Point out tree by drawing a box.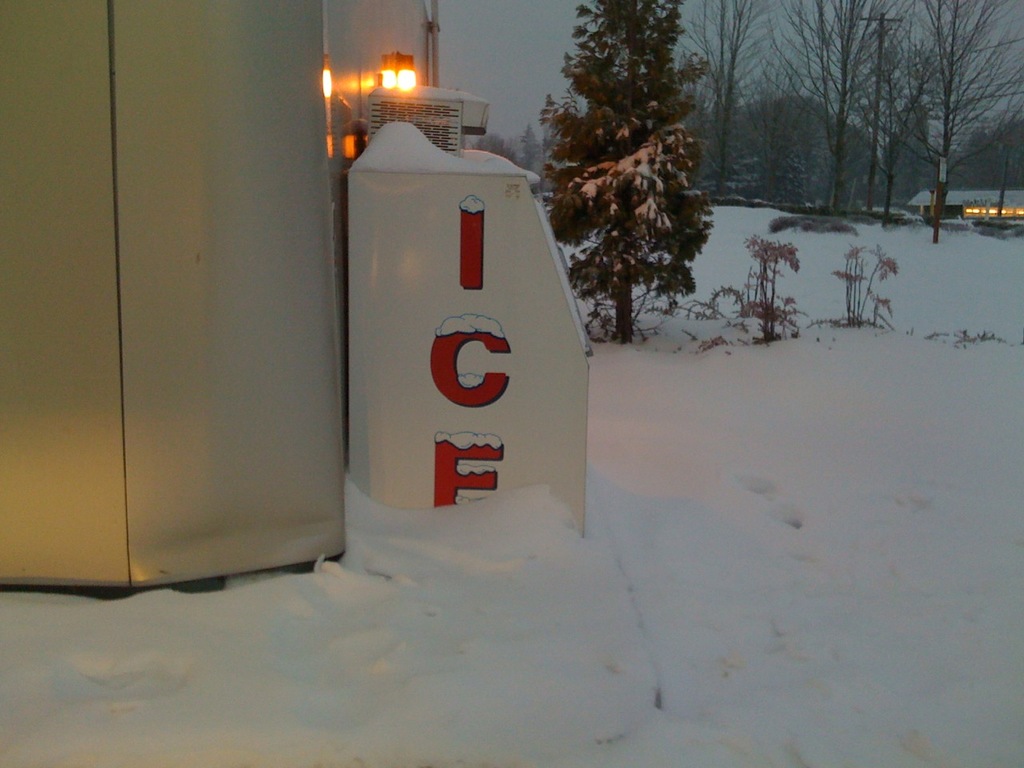
bbox=(527, 1, 730, 396).
